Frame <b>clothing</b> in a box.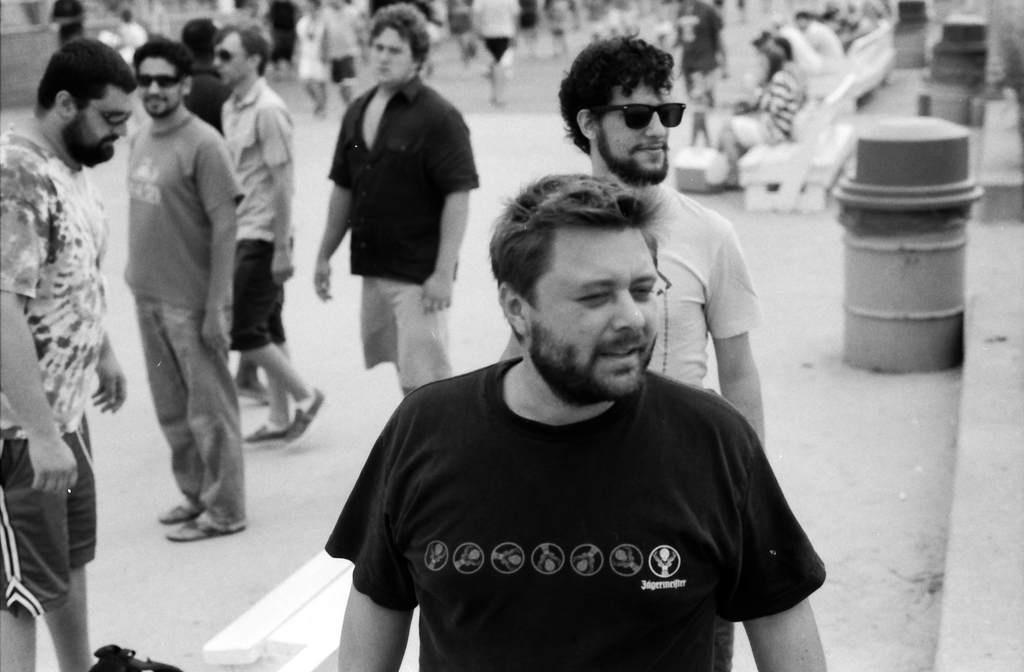
locate(210, 77, 289, 335).
